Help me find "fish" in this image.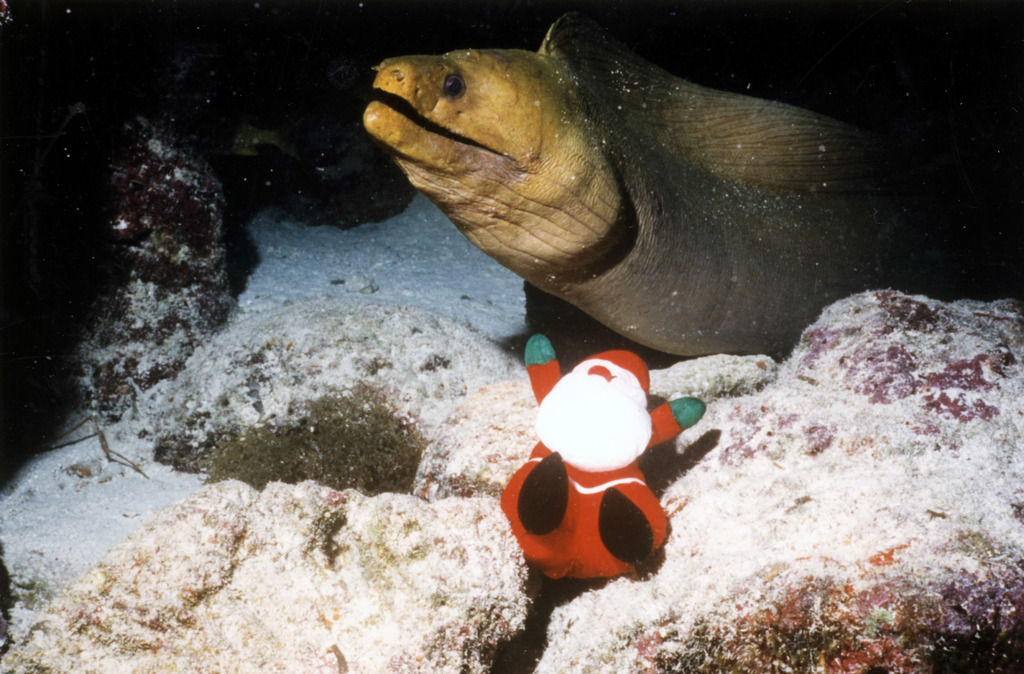
Found it: [333, 25, 957, 355].
